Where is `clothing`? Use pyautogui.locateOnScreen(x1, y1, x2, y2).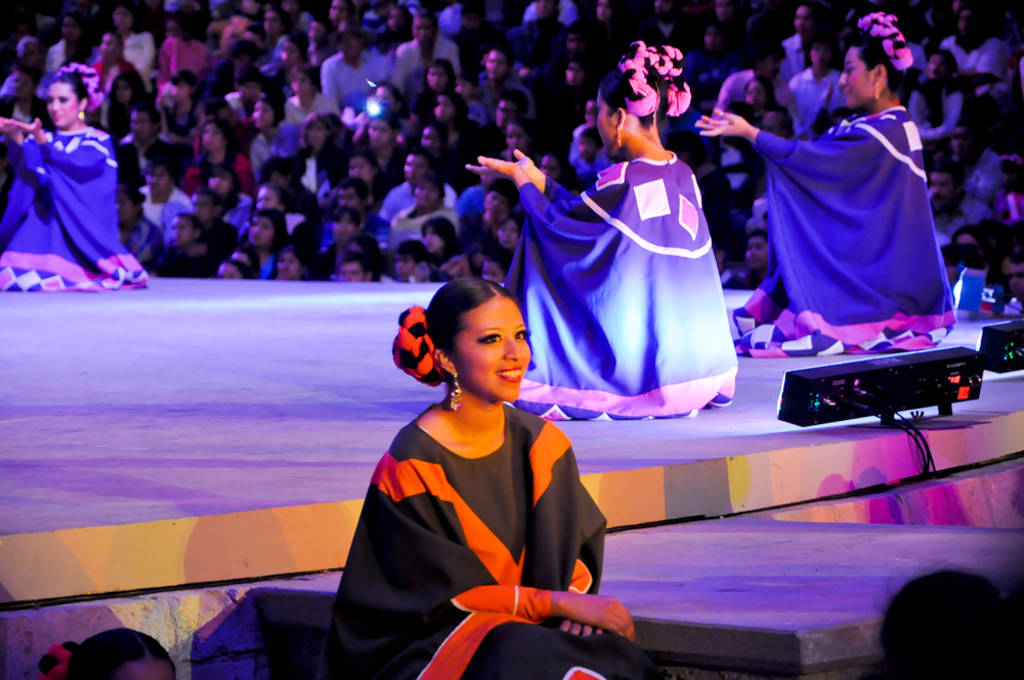
pyautogui.locateOnScreen(0, 126, 153, 292).
